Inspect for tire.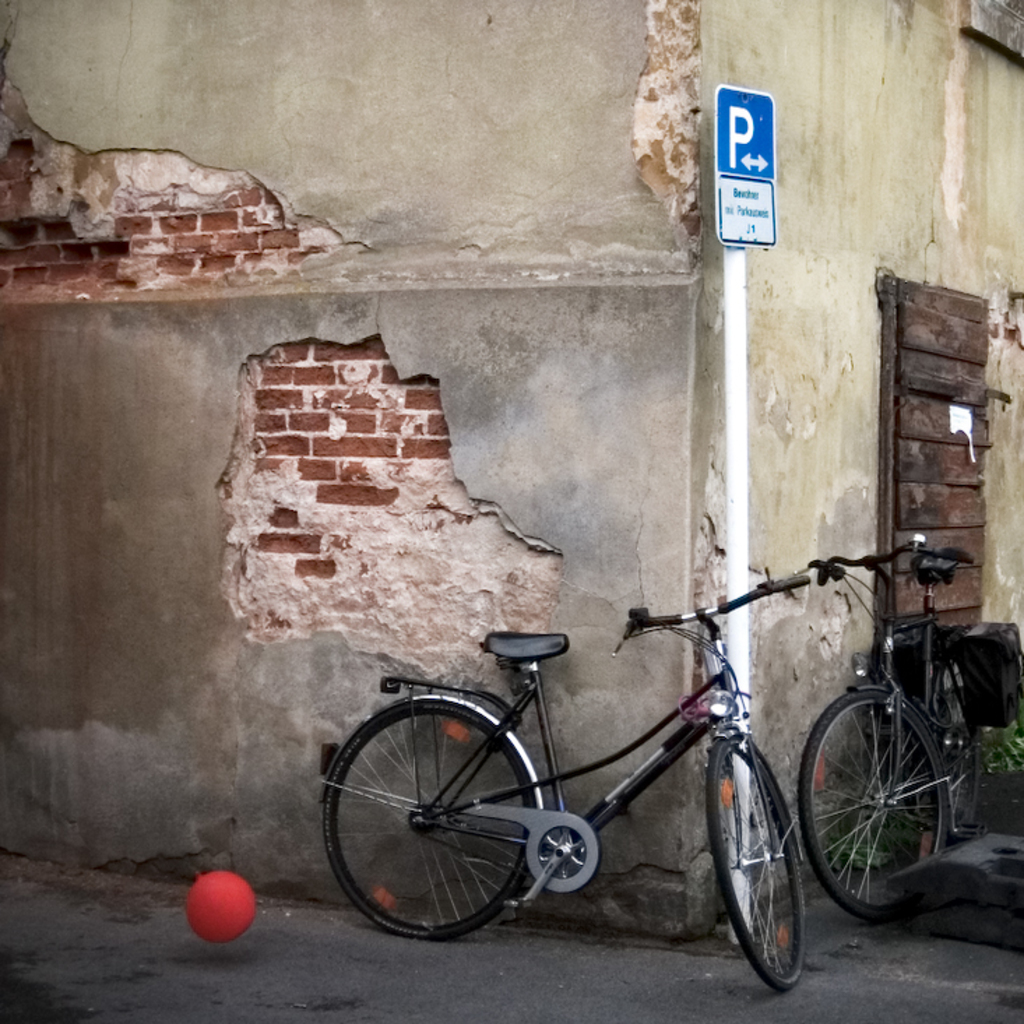
Inspection: region(789, 676, 951, 928).
